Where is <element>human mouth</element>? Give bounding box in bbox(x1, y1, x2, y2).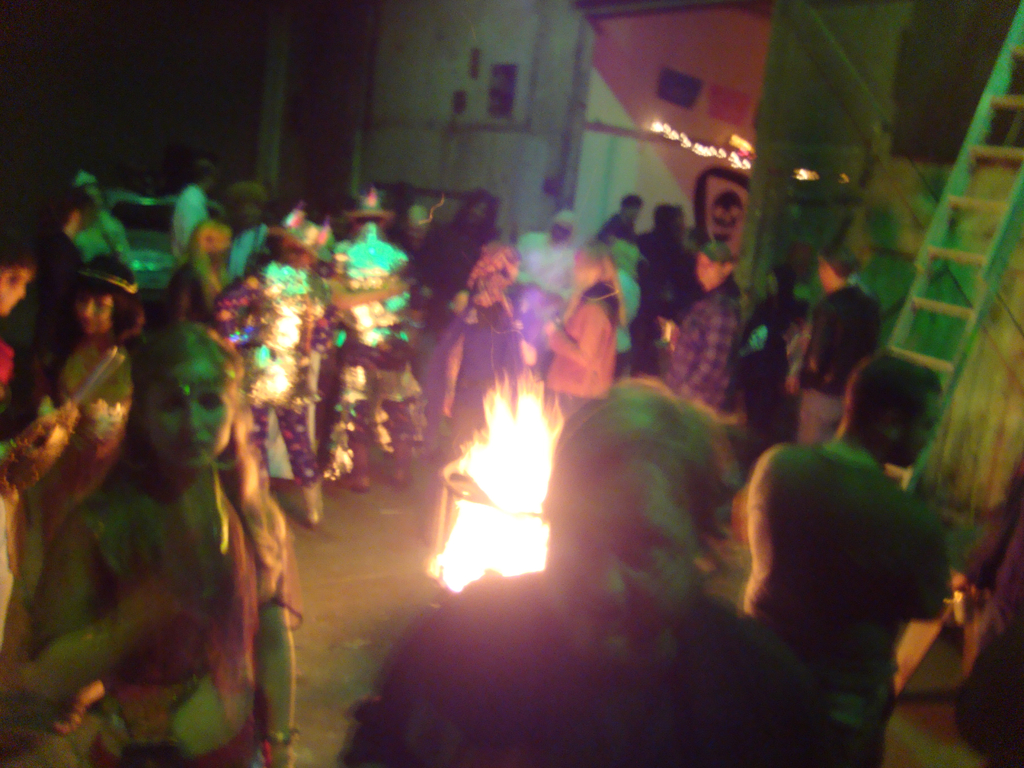
bbox(582, 600, 620, 627).
